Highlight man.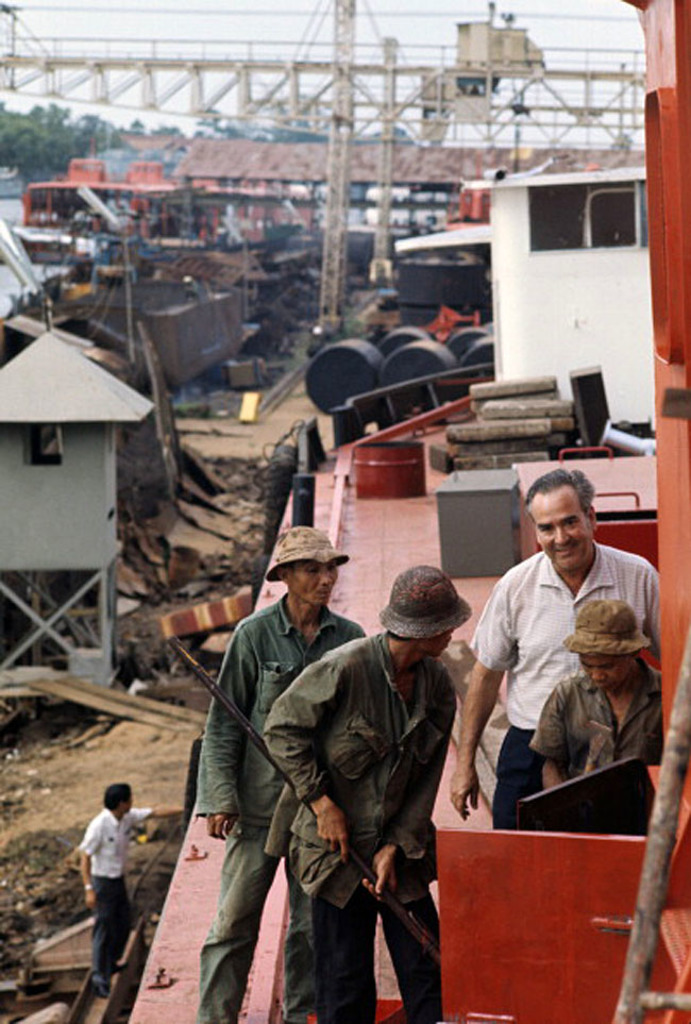
Highlighted region: [x1=193, y1=530, x2=371, y2=1020].
